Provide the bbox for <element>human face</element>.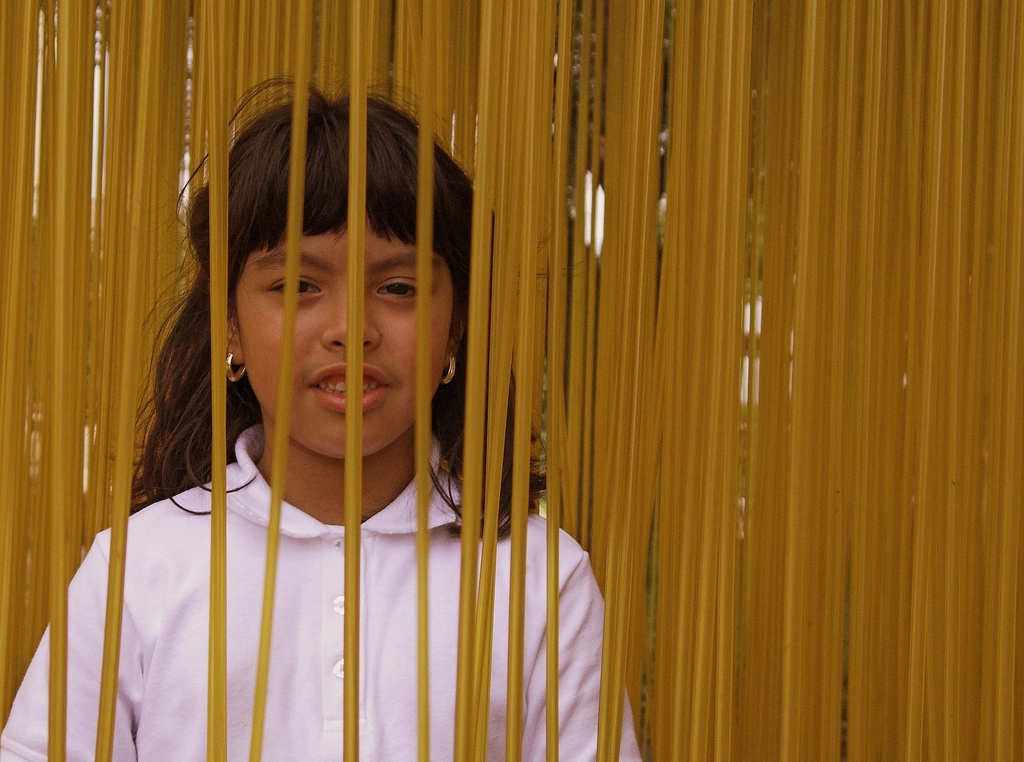
select_region(232, 207, 453, 458).
